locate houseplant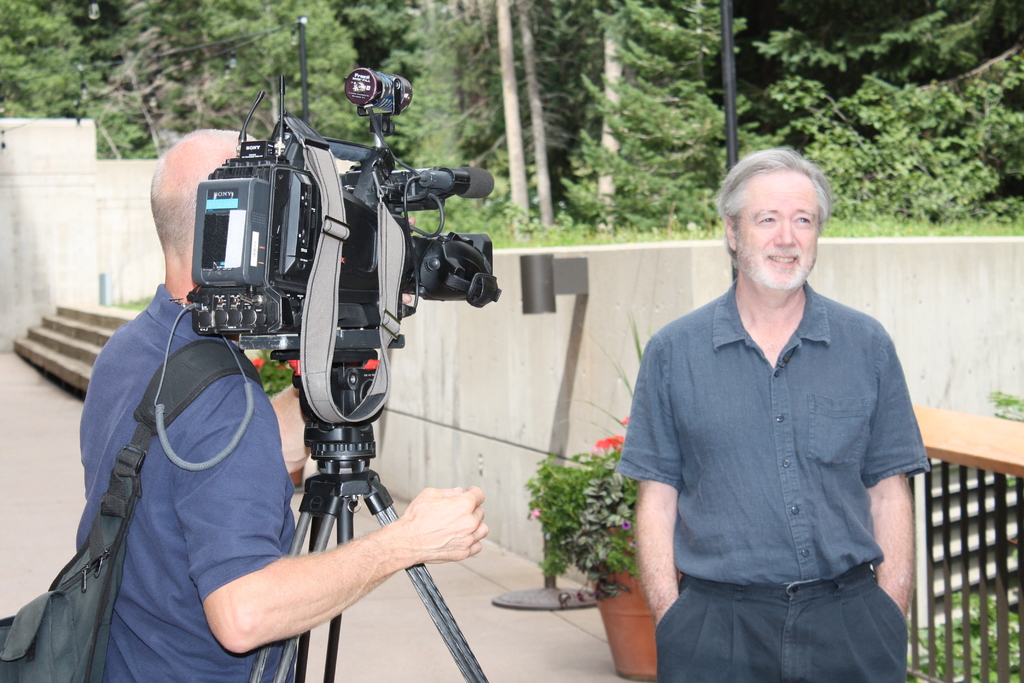
(x1=525, y1=330, x2=687, y2=680)
